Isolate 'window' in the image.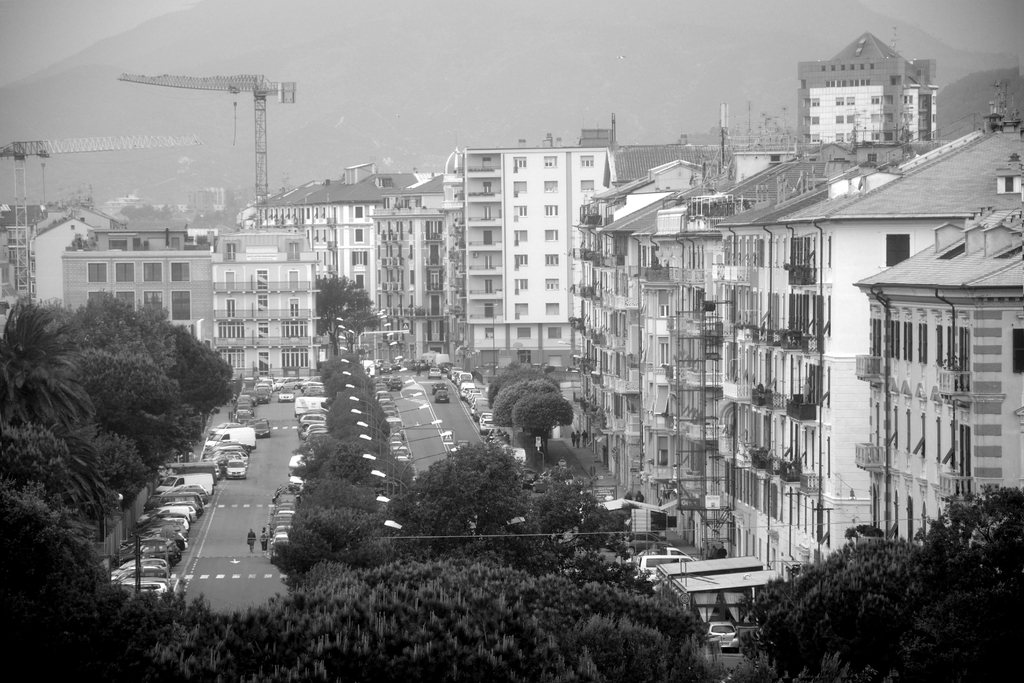
Isolated region: (546,279,559,288).
